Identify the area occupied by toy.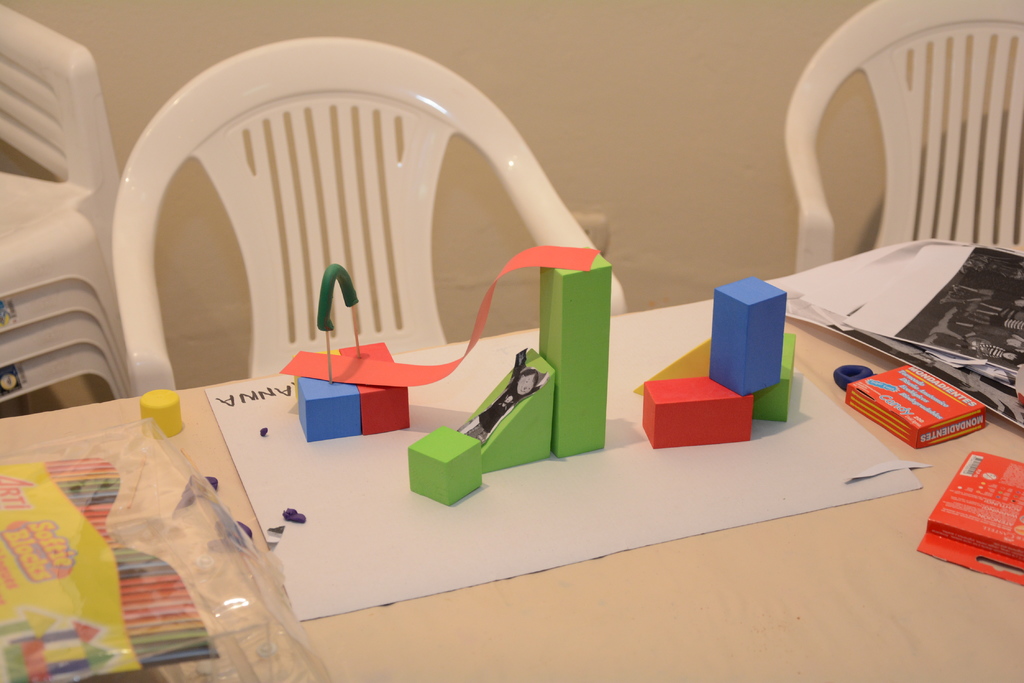
Area: bbox=[292, 339, 360, 446].
